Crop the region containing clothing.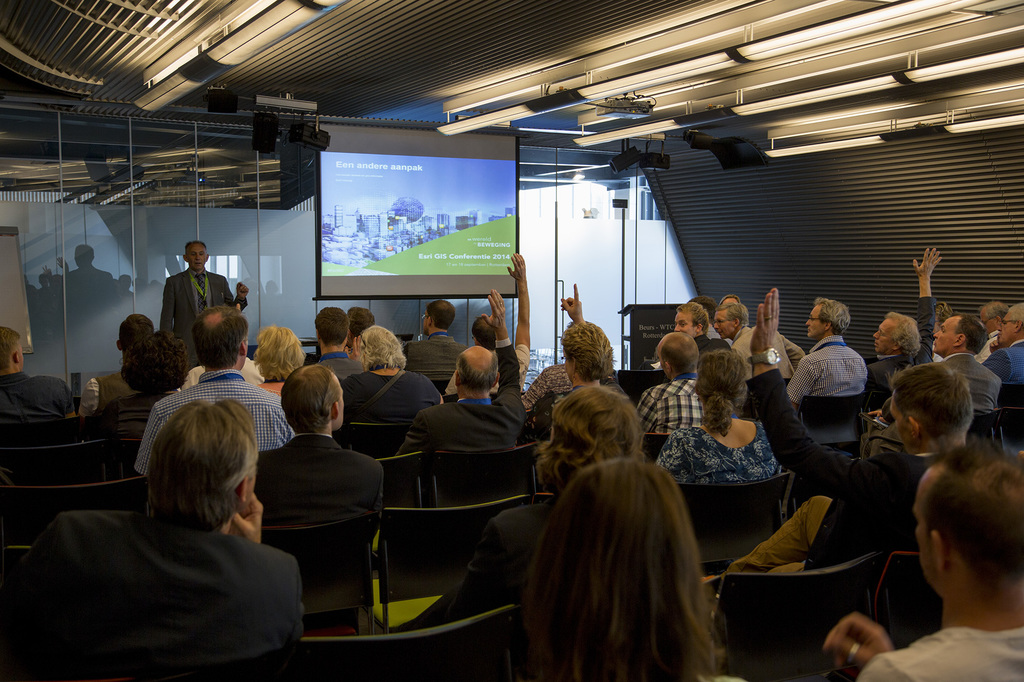
Crop region: bbox=(140, 371, 303, 463).
